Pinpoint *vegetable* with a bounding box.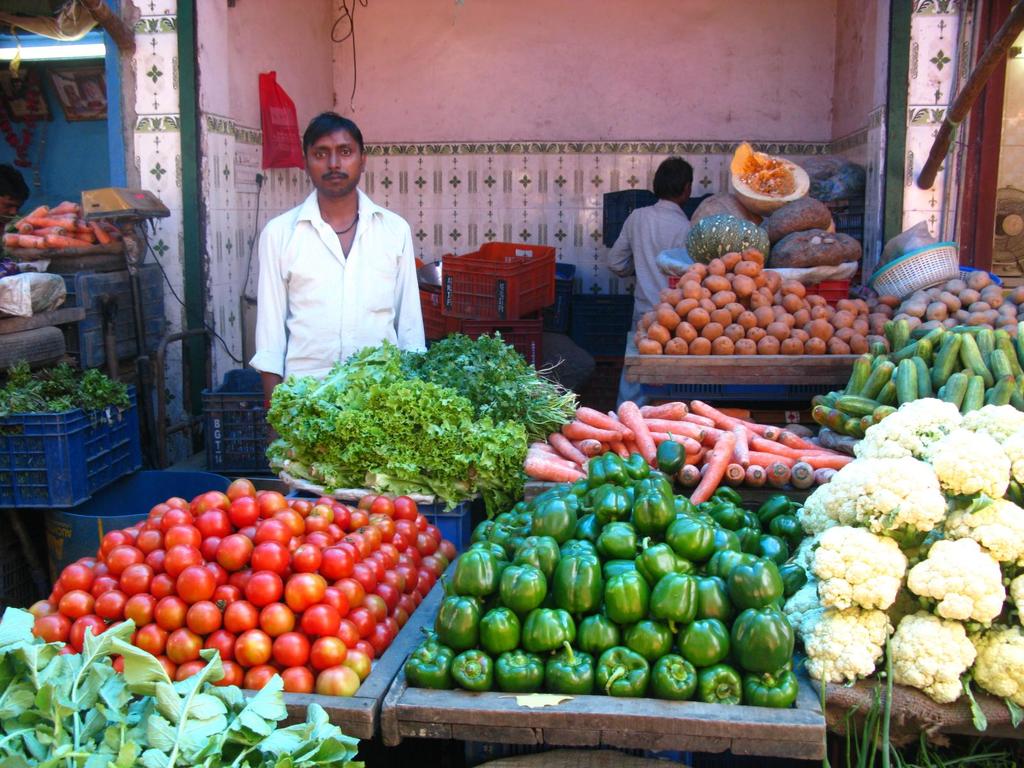
[659,431,692,474].
